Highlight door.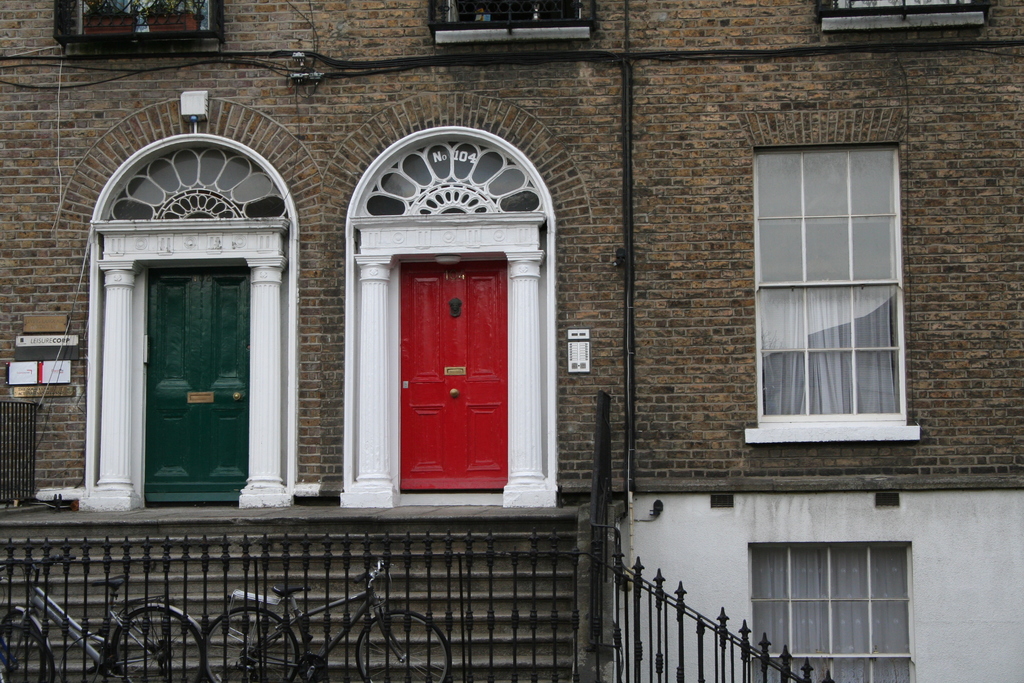
Highlighted region: l=149, t=268, r=254, b=495.
